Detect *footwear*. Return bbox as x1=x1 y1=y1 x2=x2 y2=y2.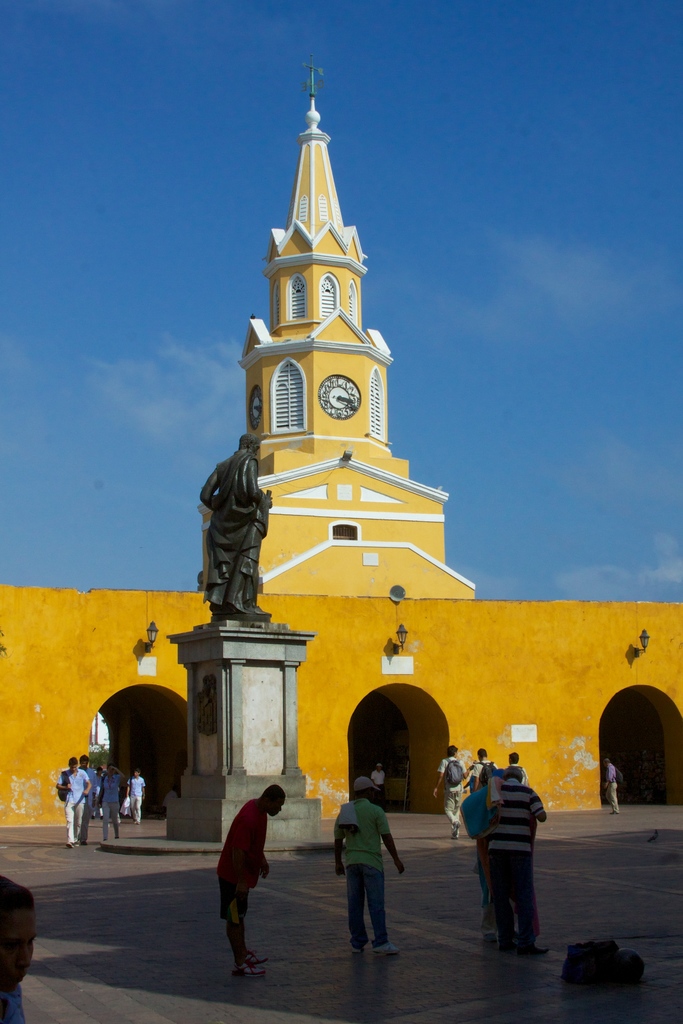
x1=501 y1=939 x2=520 y2=951.
